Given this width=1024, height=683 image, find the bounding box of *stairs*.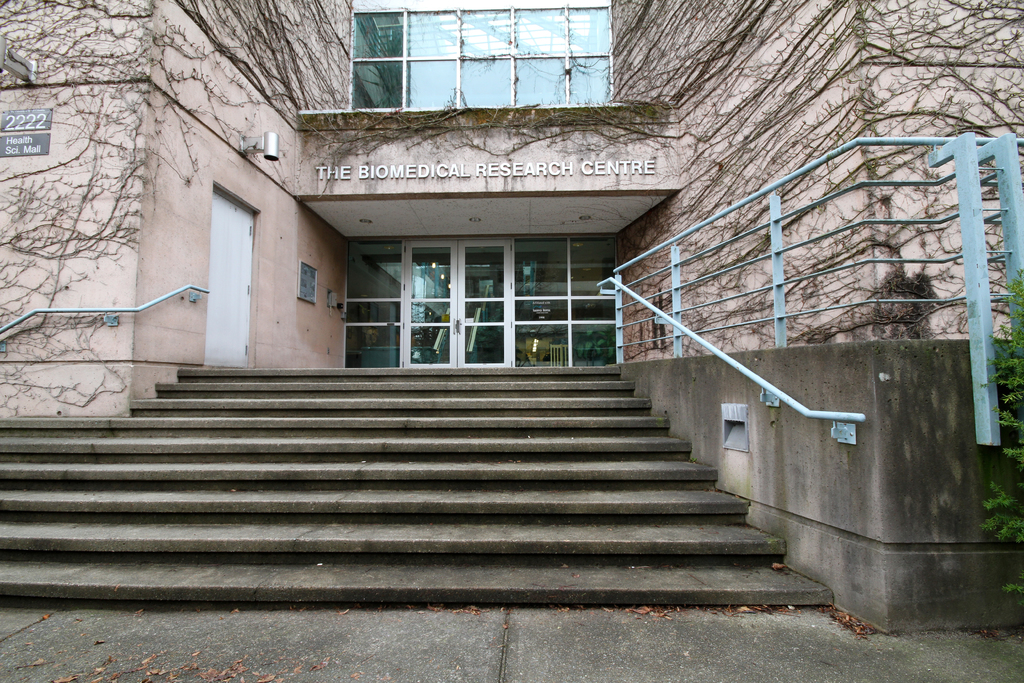
Rect(0, 365, 834, 601).
